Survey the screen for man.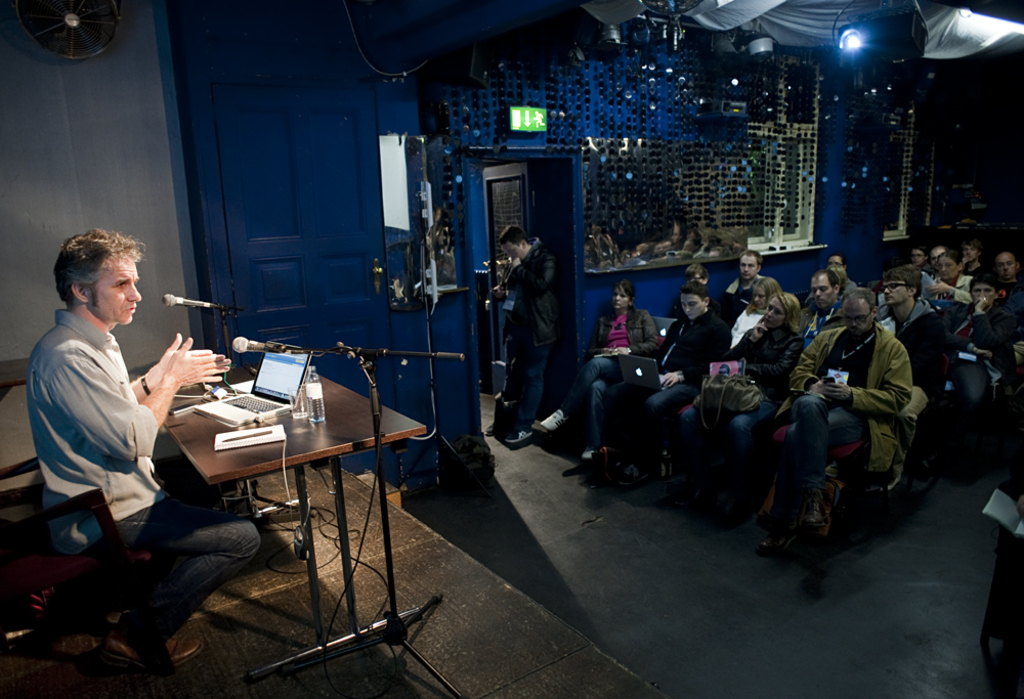
Survey found: 20,223,251,645.
